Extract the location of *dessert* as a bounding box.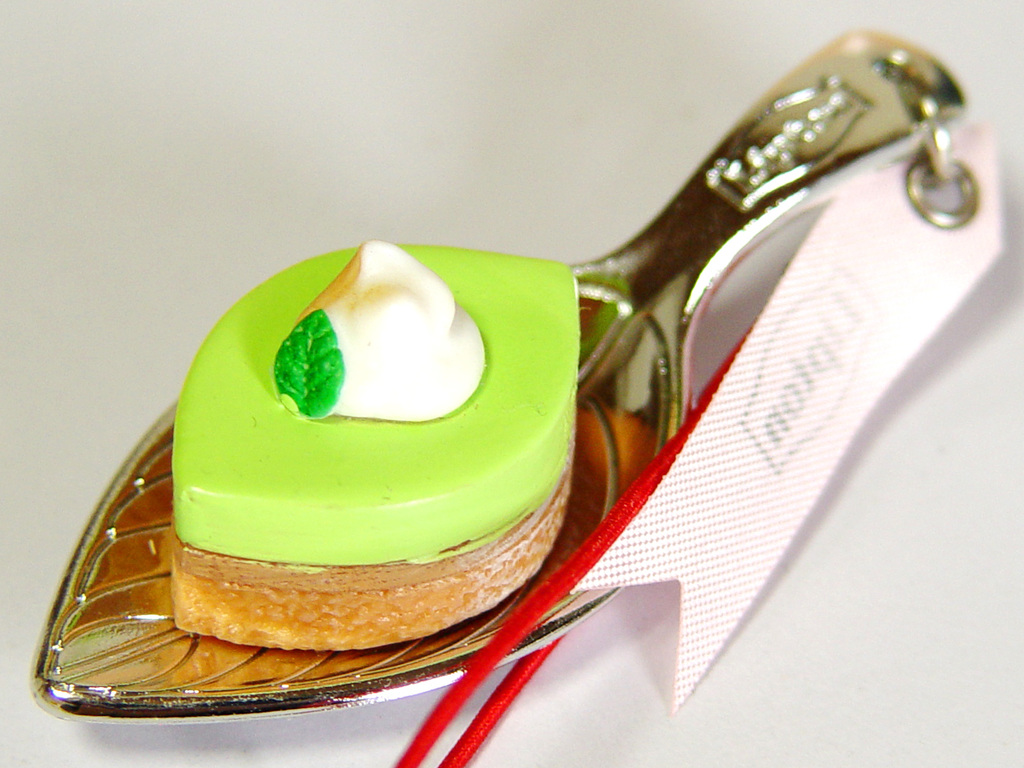
<bbox>147, 249, 567, 671</bbox>.
